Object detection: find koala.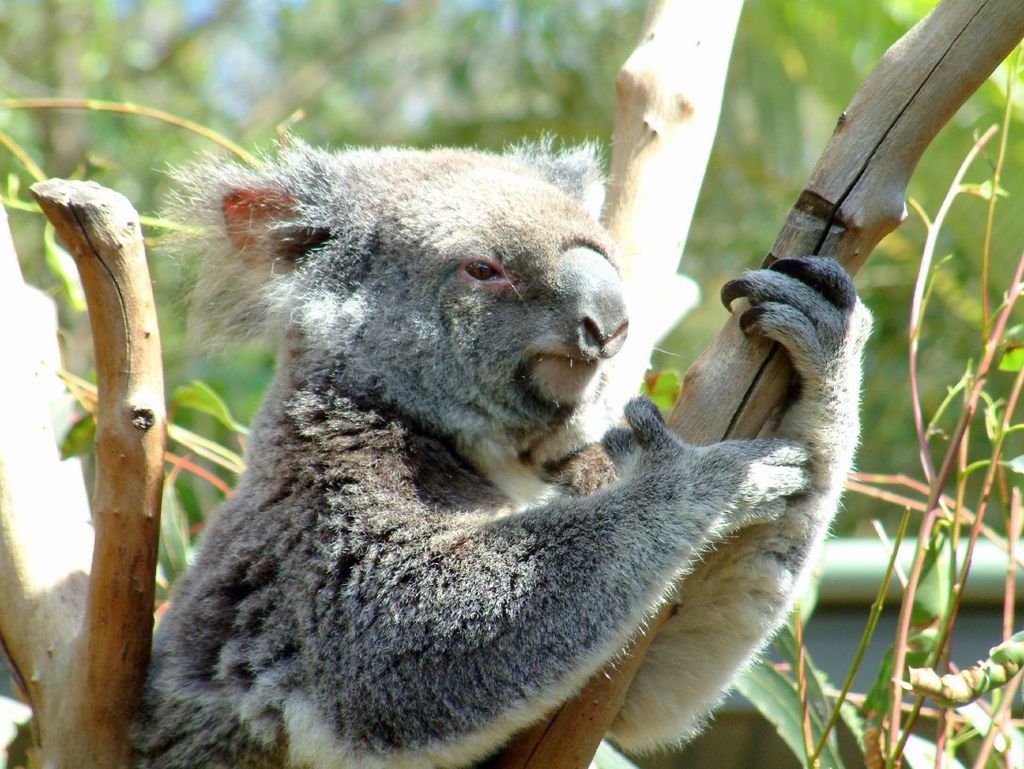
box=[138, 145, 874, 768].
